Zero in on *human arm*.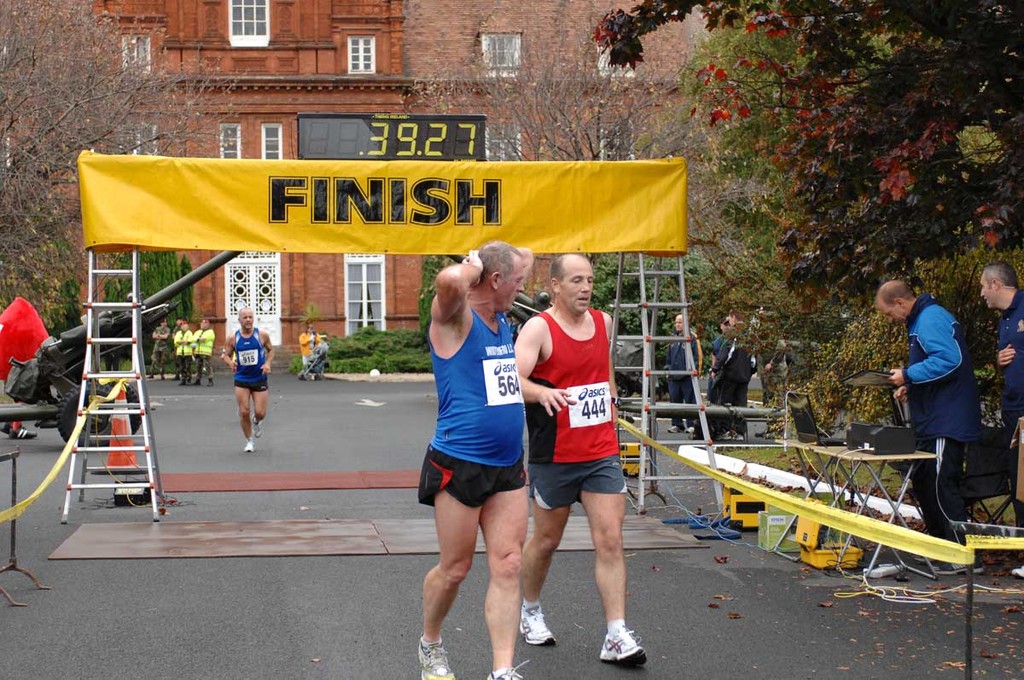
Zeroed in: BBox(428, 243, 482, 323).
